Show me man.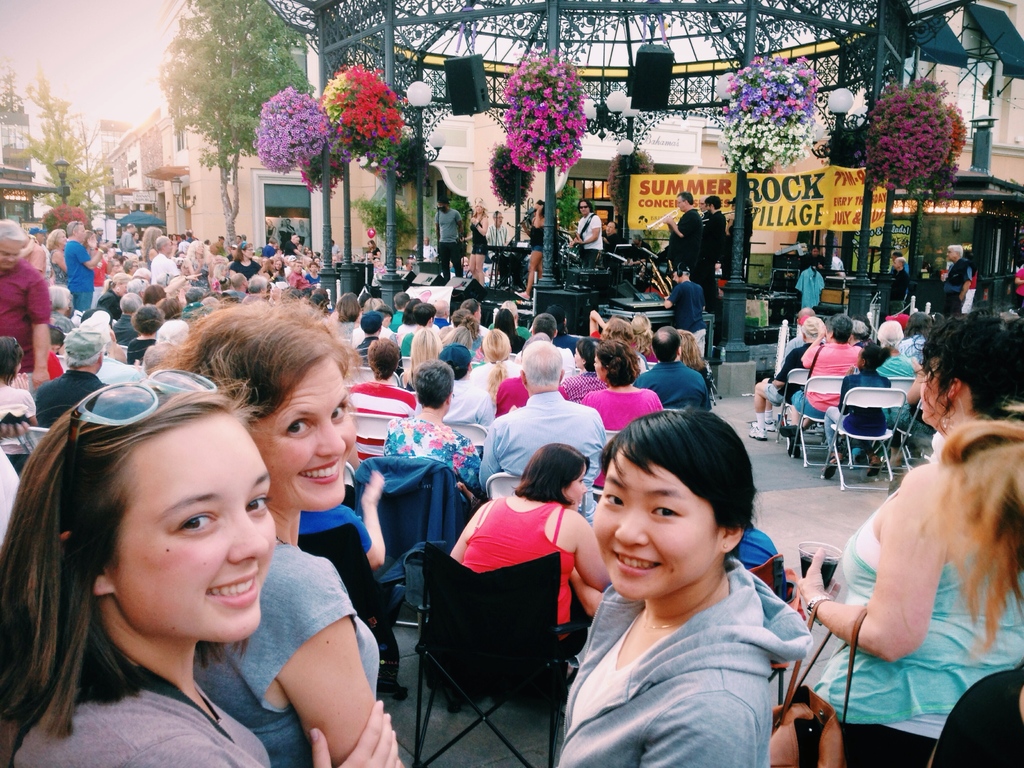
man is here: (x1=570, y1=201, x2=605, y2=266).
